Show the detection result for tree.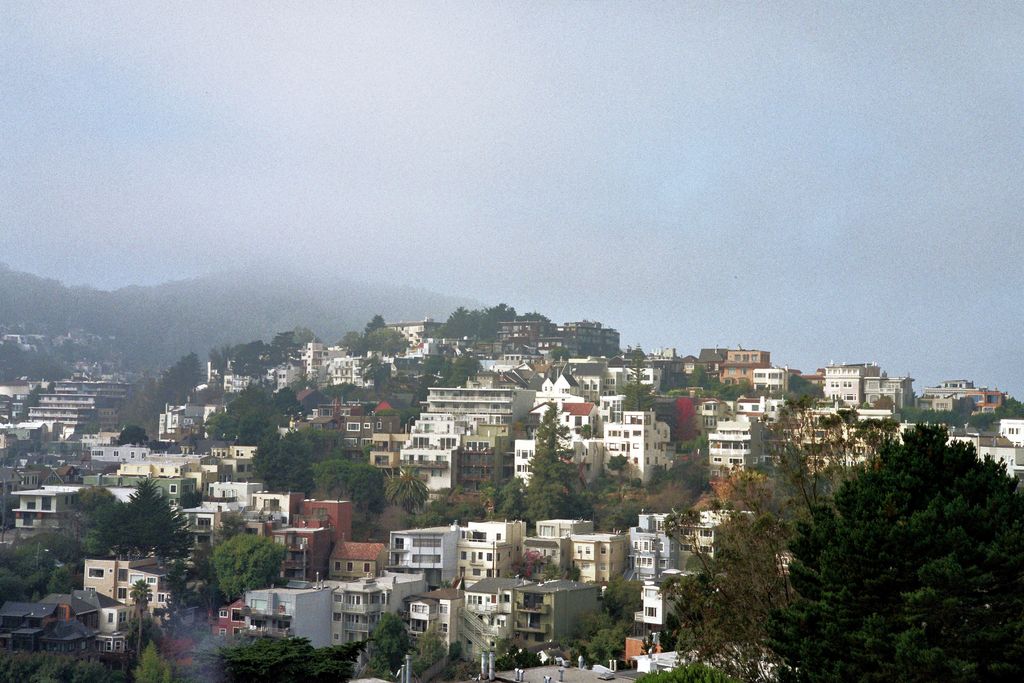
72:481:133:562.
